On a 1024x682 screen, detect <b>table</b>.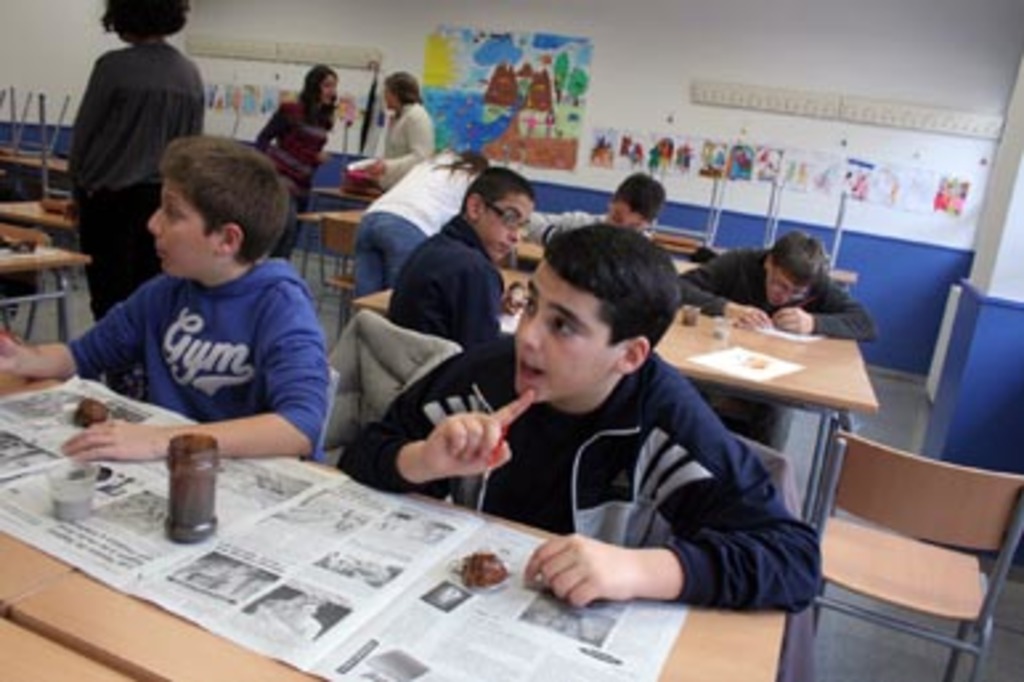
{"x1": 0, "y1": 247, "x2": 88, "y2": 342}.
